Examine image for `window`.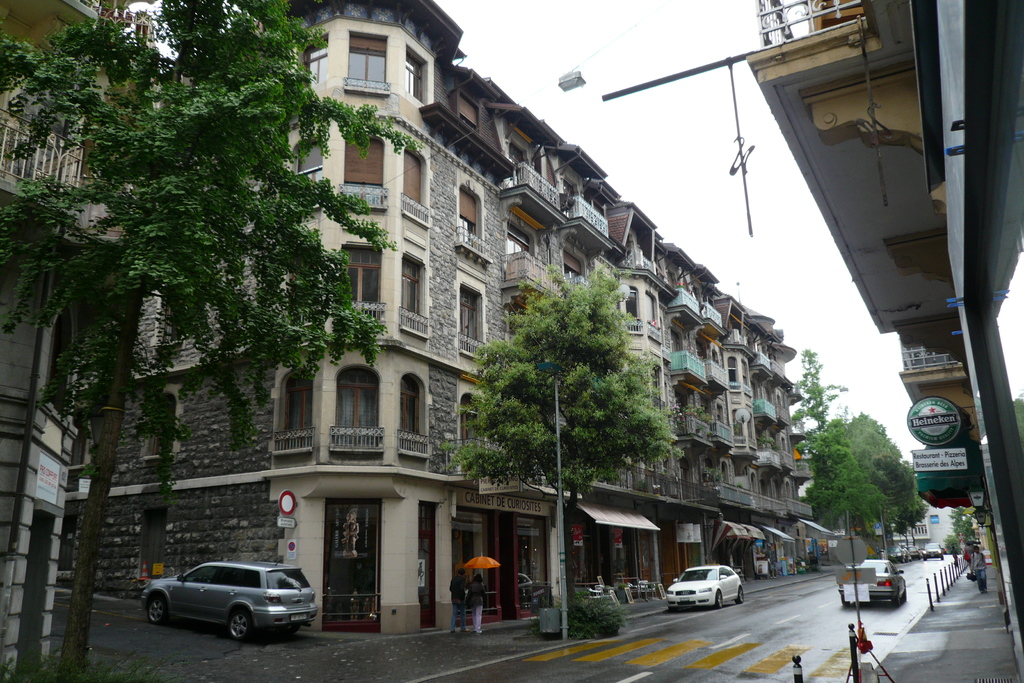
Examination result: pyautogui.locateOnScreen(331, 360, 385, 460).
